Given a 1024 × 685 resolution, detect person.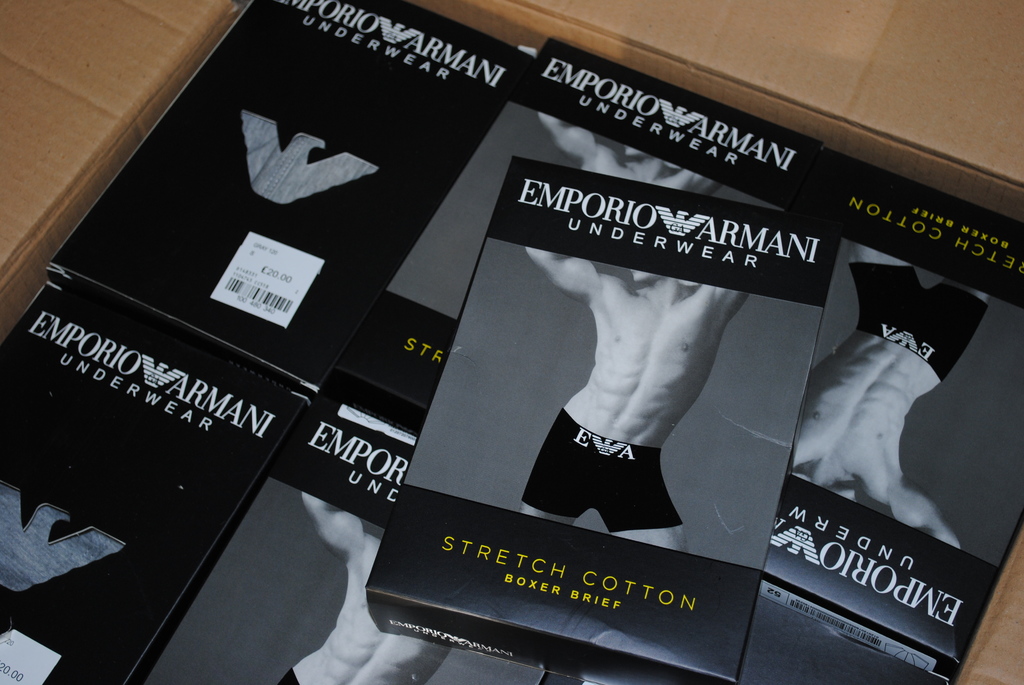
pyautogui.locateOnScreen(794, 239, 991, 555).
